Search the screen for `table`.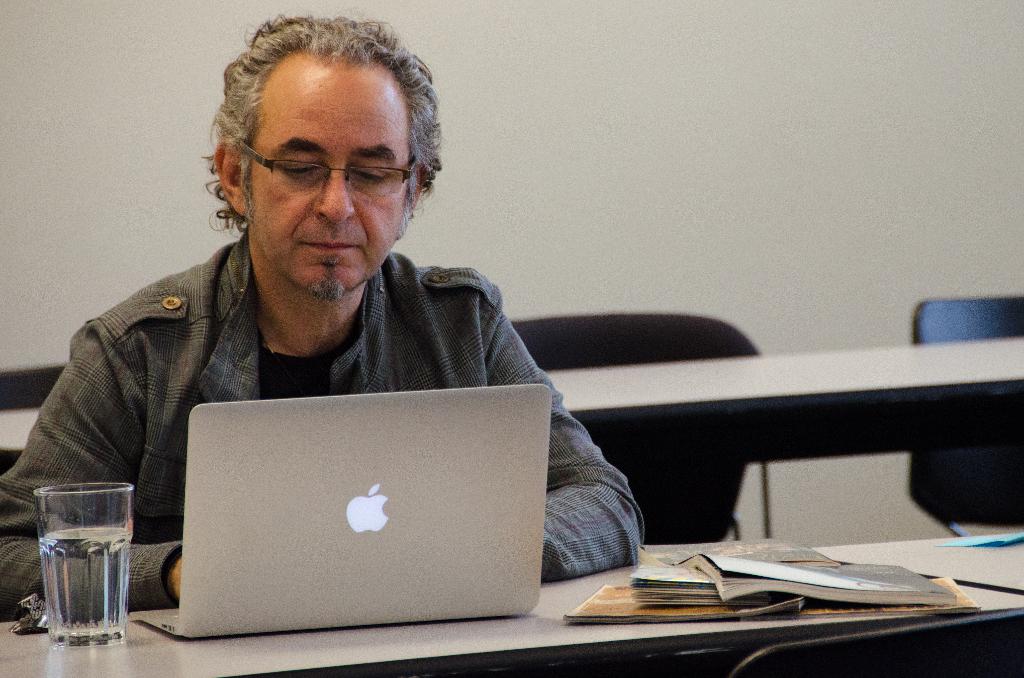
Found at bbox(0, 532, 1023, 677).
